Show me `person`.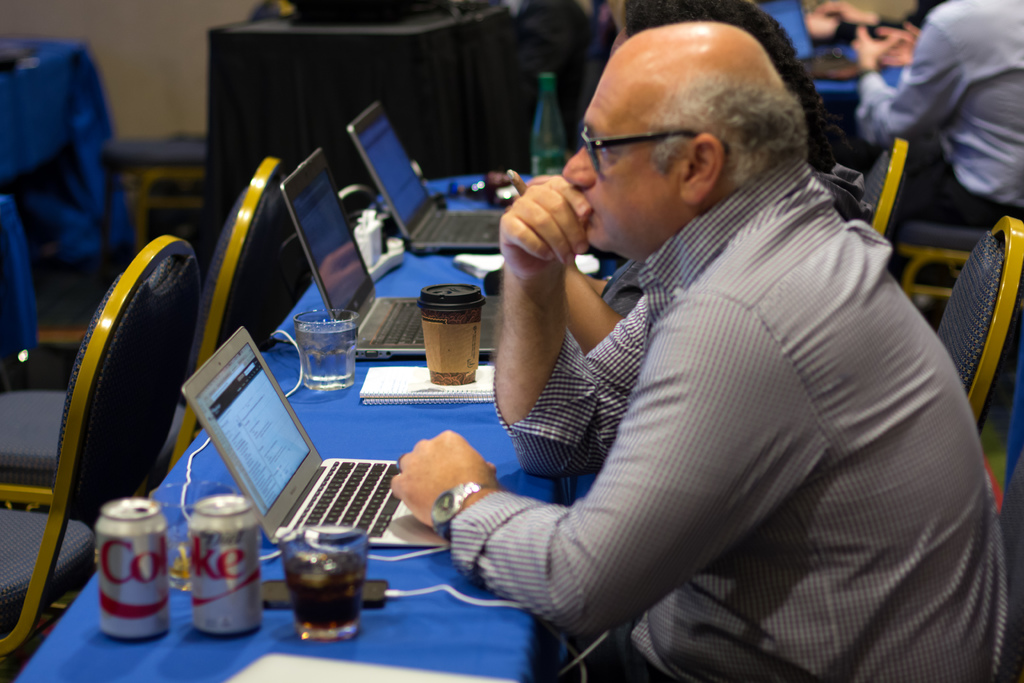
`person` is here: box(506, 1, 885, 336).
